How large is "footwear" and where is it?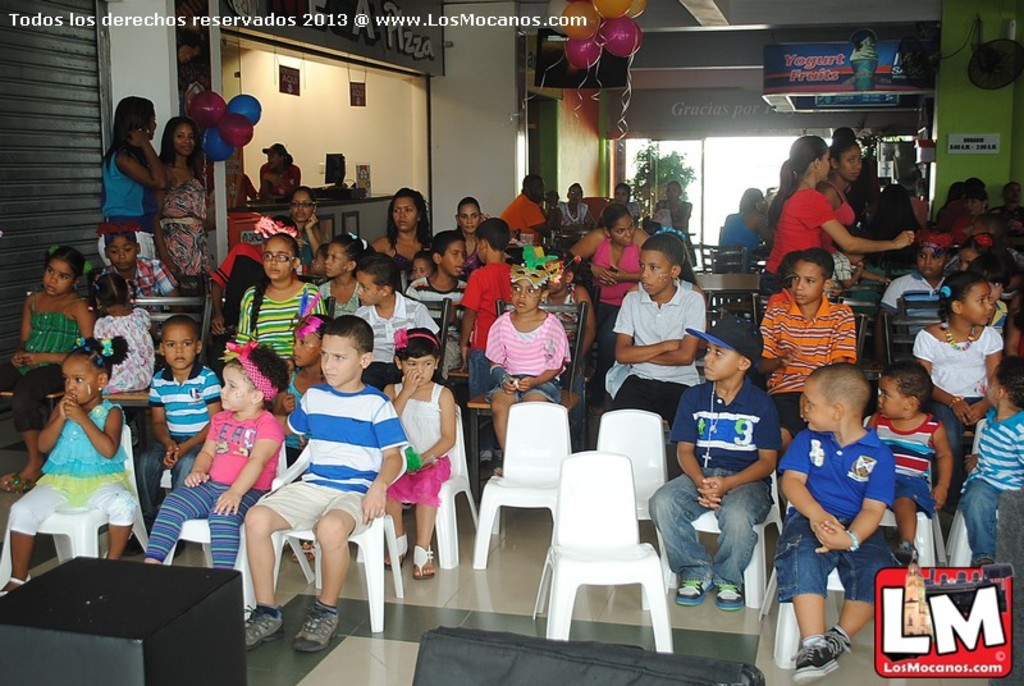
Bounding box: left=244, top=605, right=287, bottom=646.
